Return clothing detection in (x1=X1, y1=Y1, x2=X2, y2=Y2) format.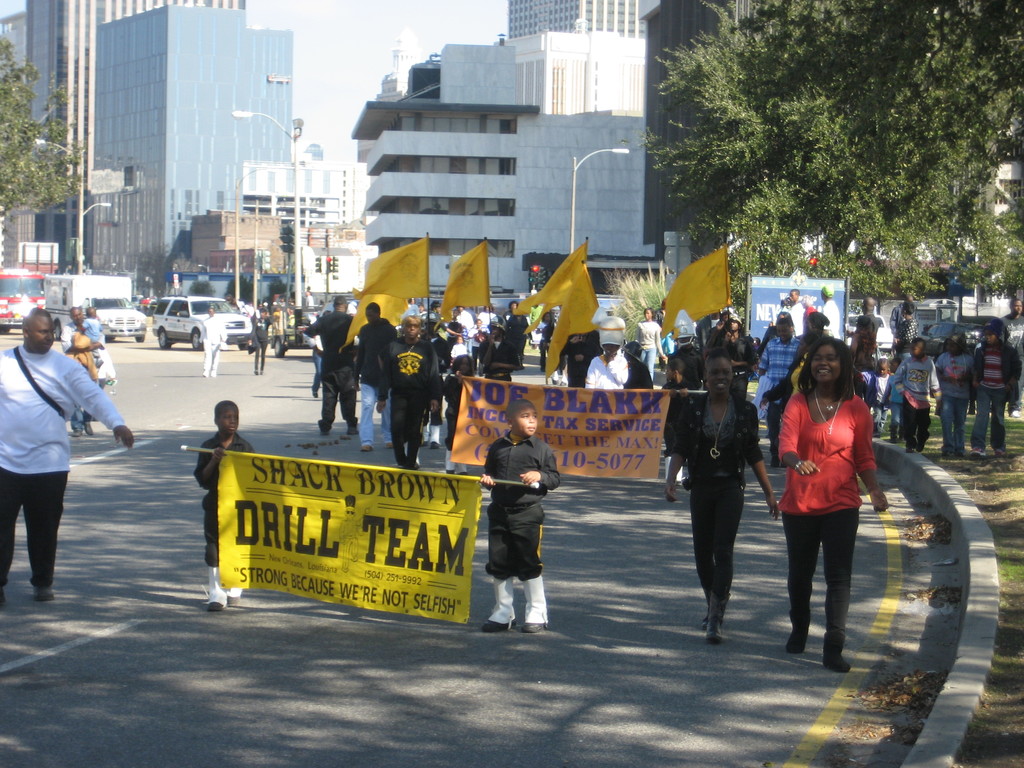
(x1=783, y1=383, x2=887, y2=655).
